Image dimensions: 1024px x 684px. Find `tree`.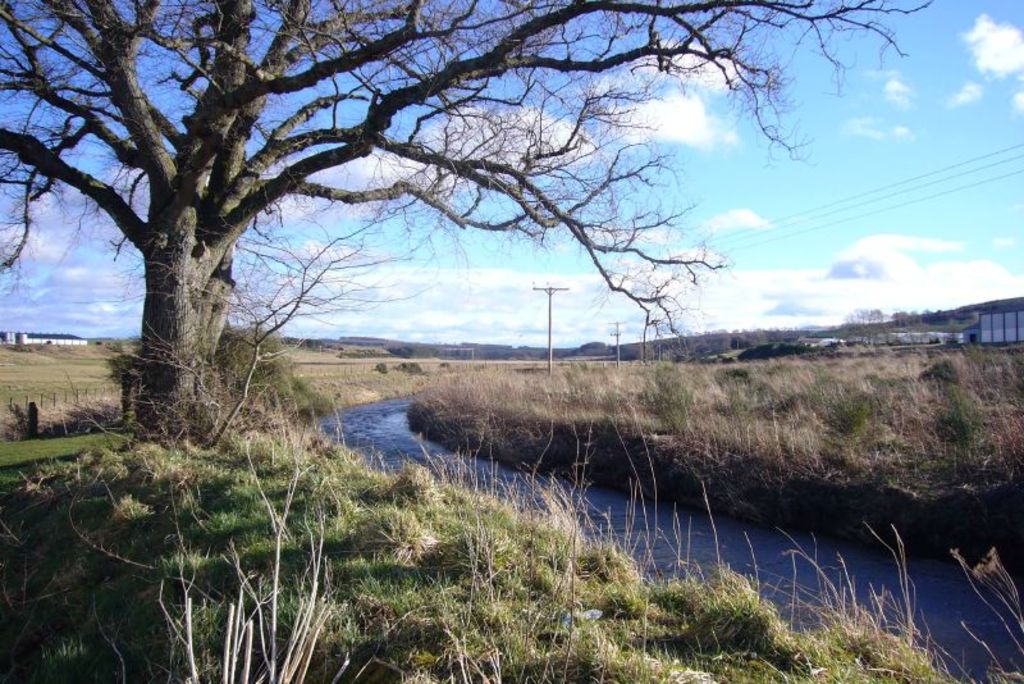
x1=0 y1=0 x2=936 y2=425.
